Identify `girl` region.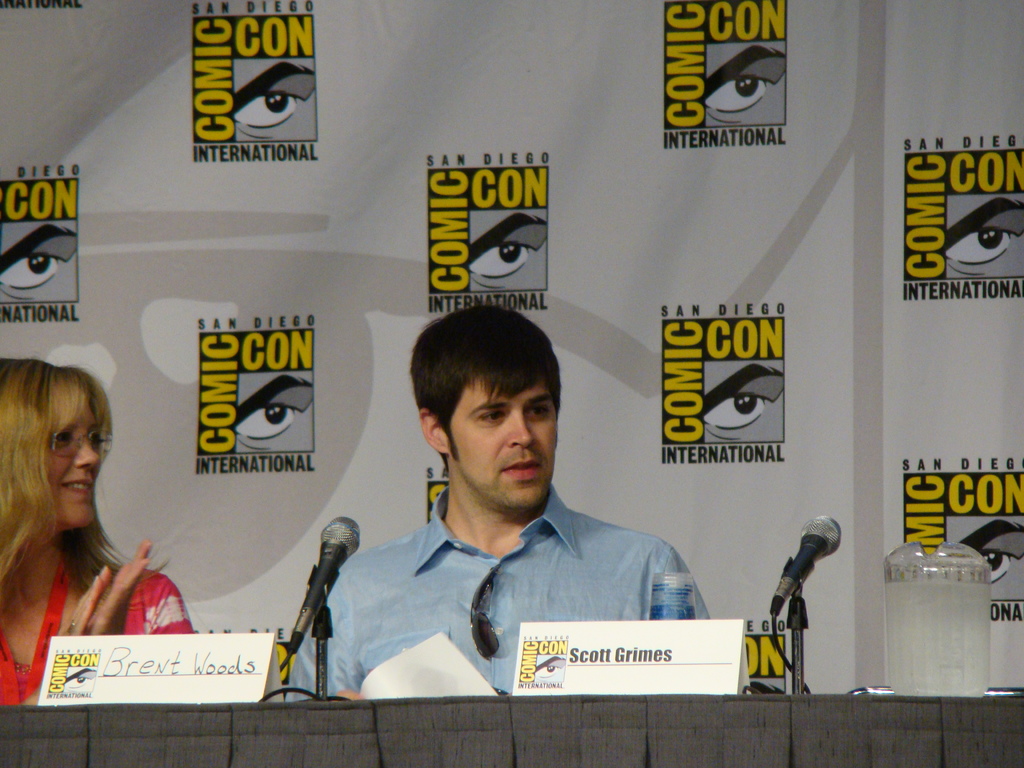
Region: left=12, top=330, right=208, bottom=684.
